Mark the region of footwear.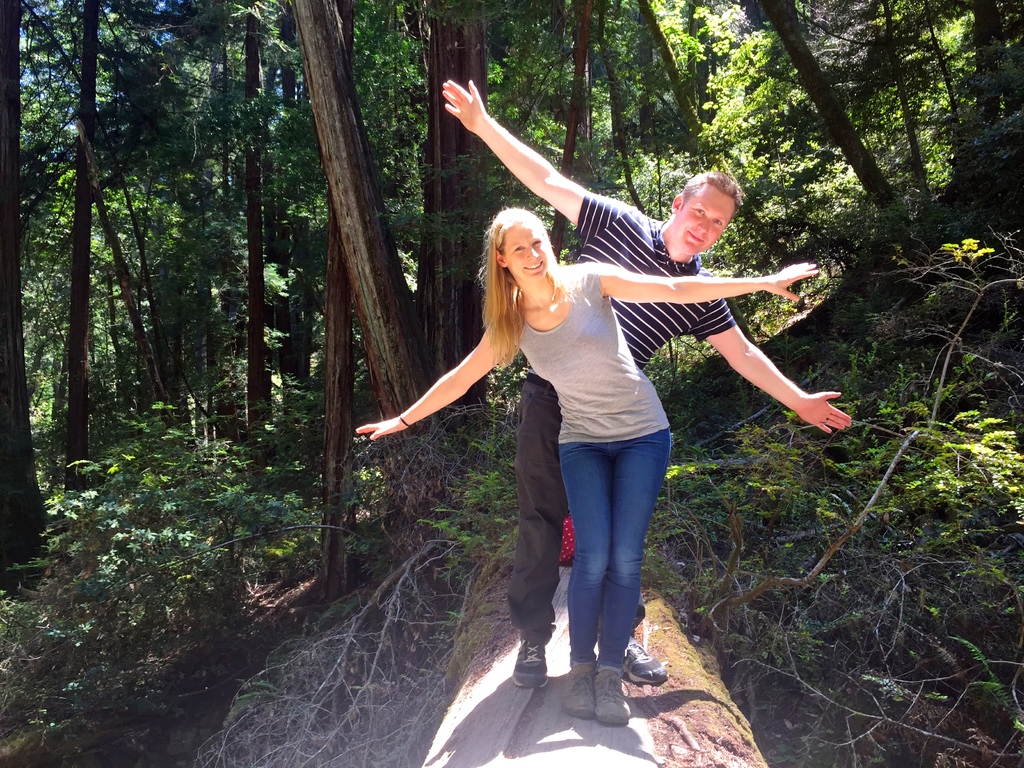
Region: 623,635,670,686.
